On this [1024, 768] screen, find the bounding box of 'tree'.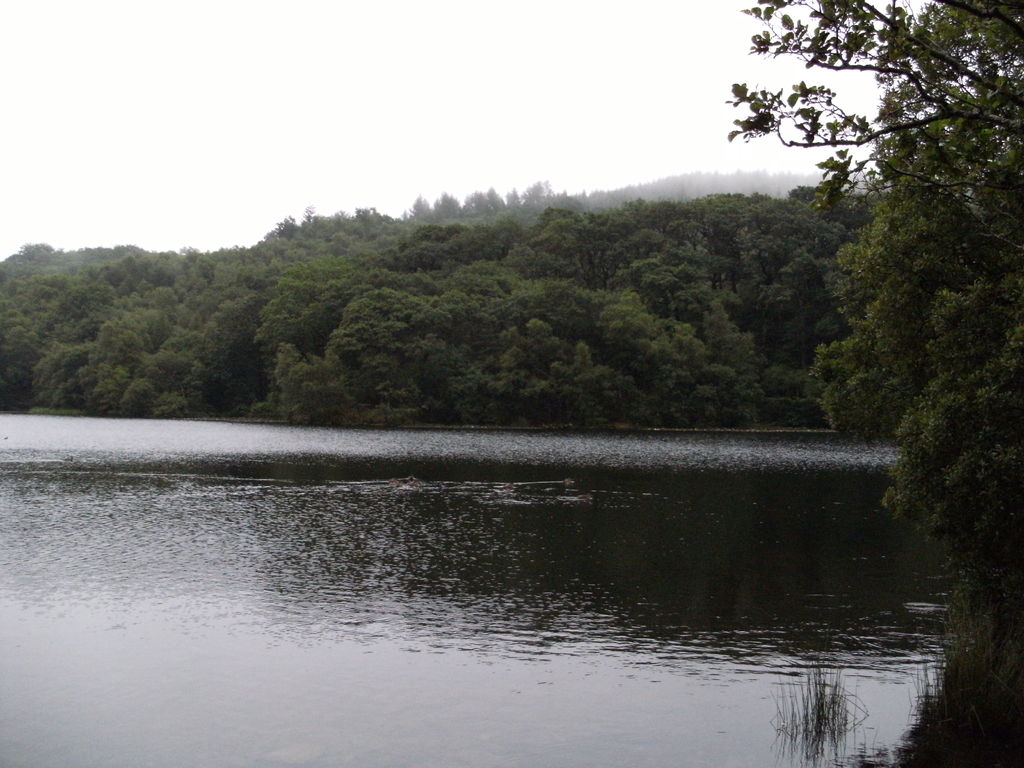
Bounding box: rect(553, 342, 605, 426).
